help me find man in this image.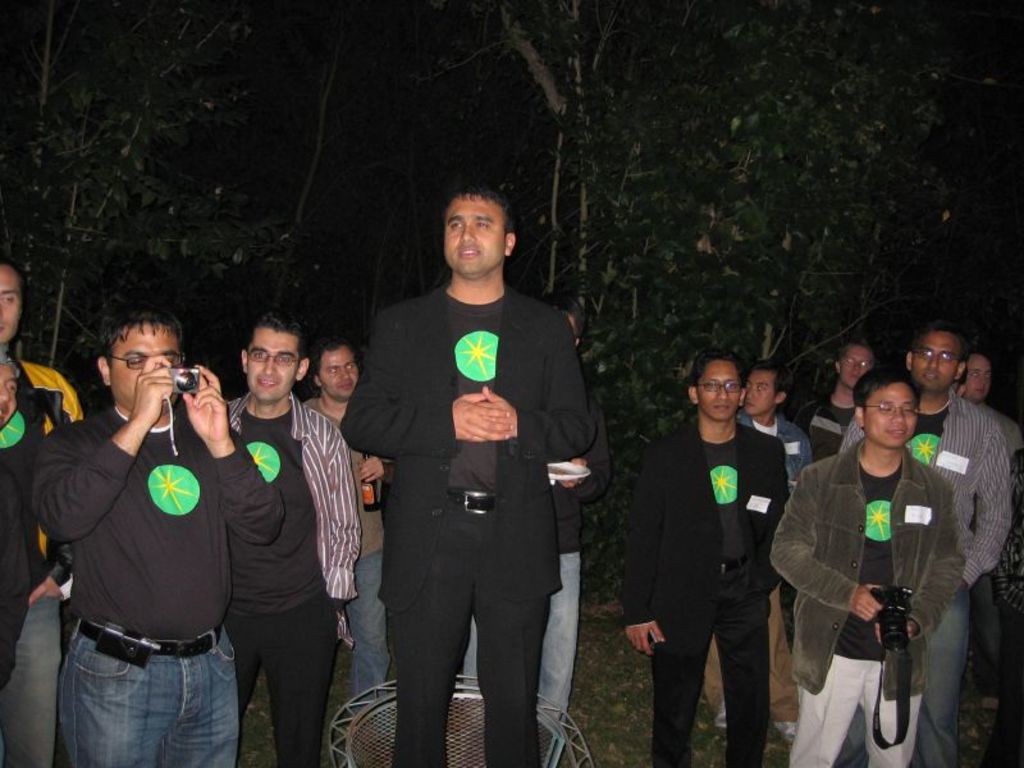
Found it: 801,337,881,454.
